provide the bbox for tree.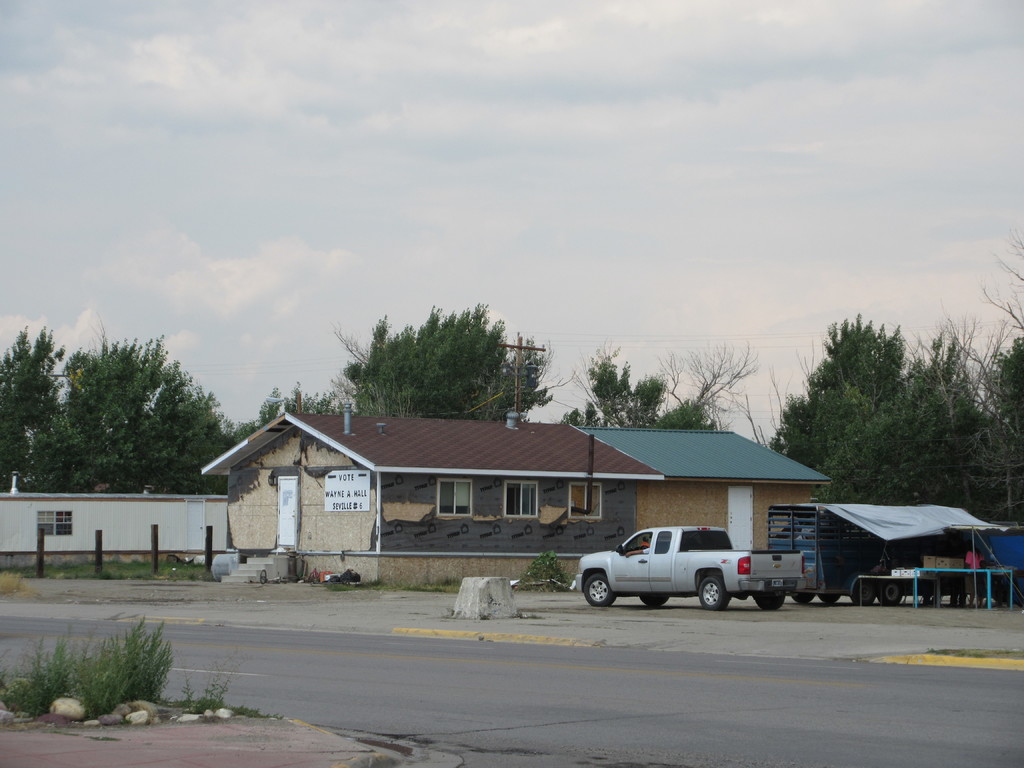
select_region(36, 330, 211, 511).
